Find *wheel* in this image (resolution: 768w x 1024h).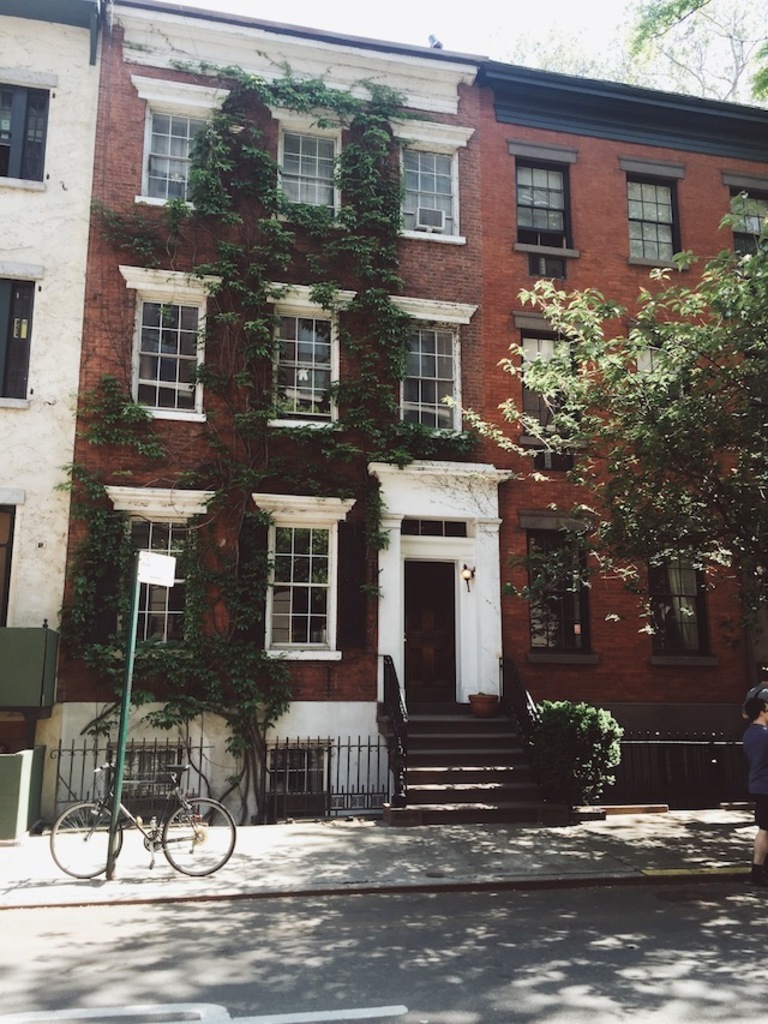
left=158, top=790, right=228, bottom=876.
